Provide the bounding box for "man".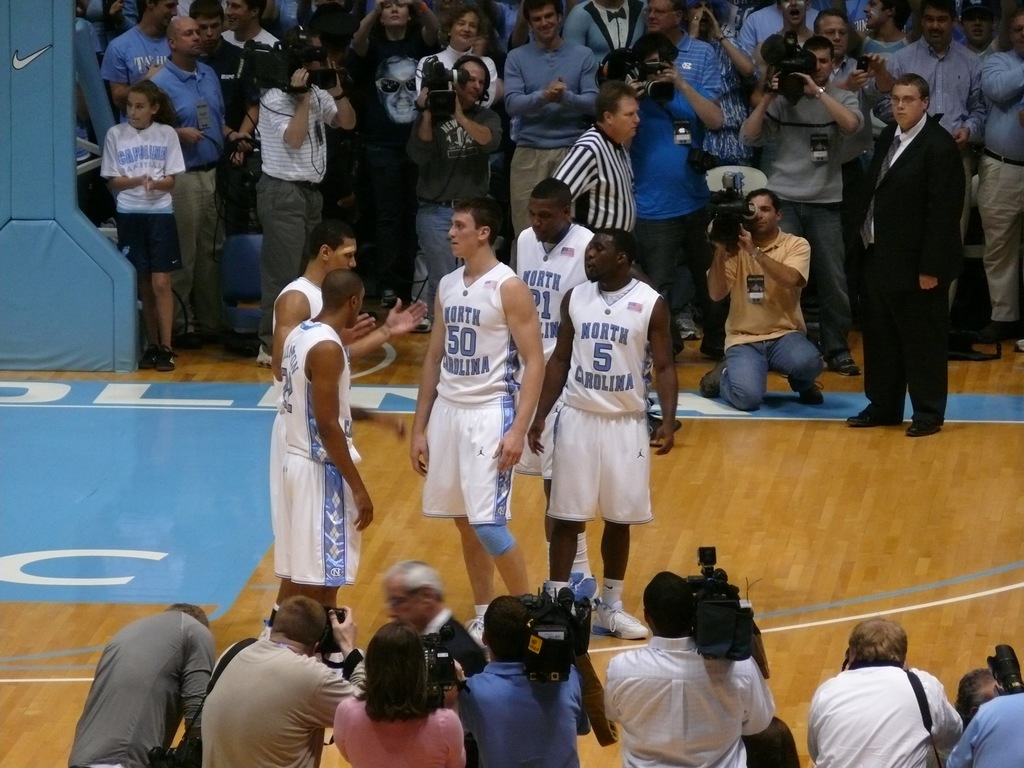
600, 572, 780, 767.
